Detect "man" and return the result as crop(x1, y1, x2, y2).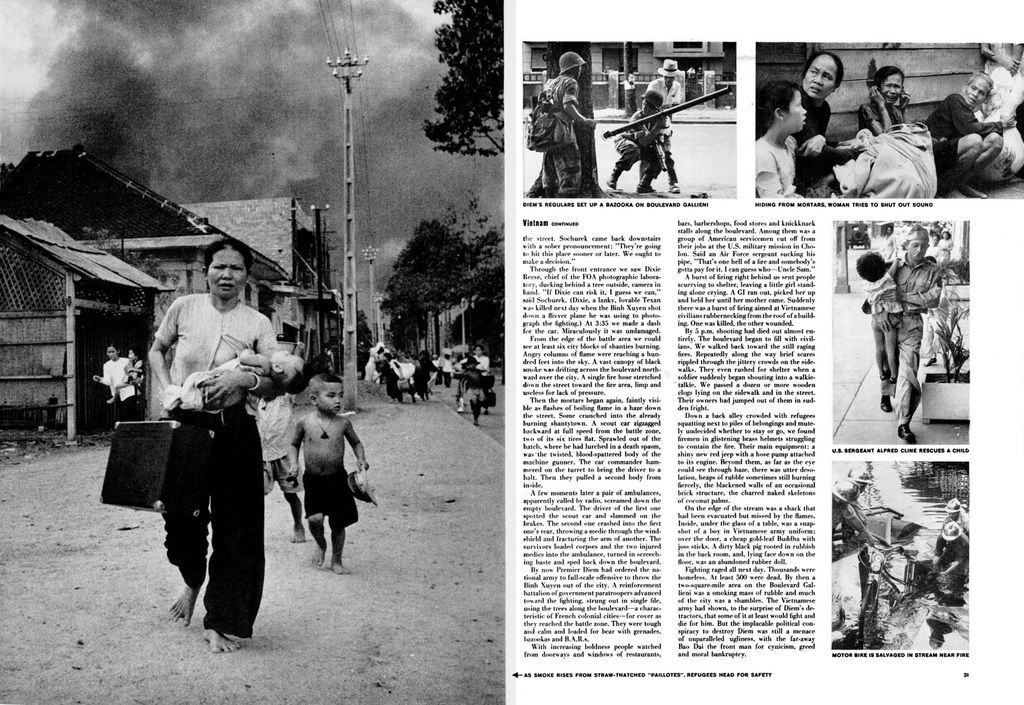
crop(828, 481, 874, 544).
